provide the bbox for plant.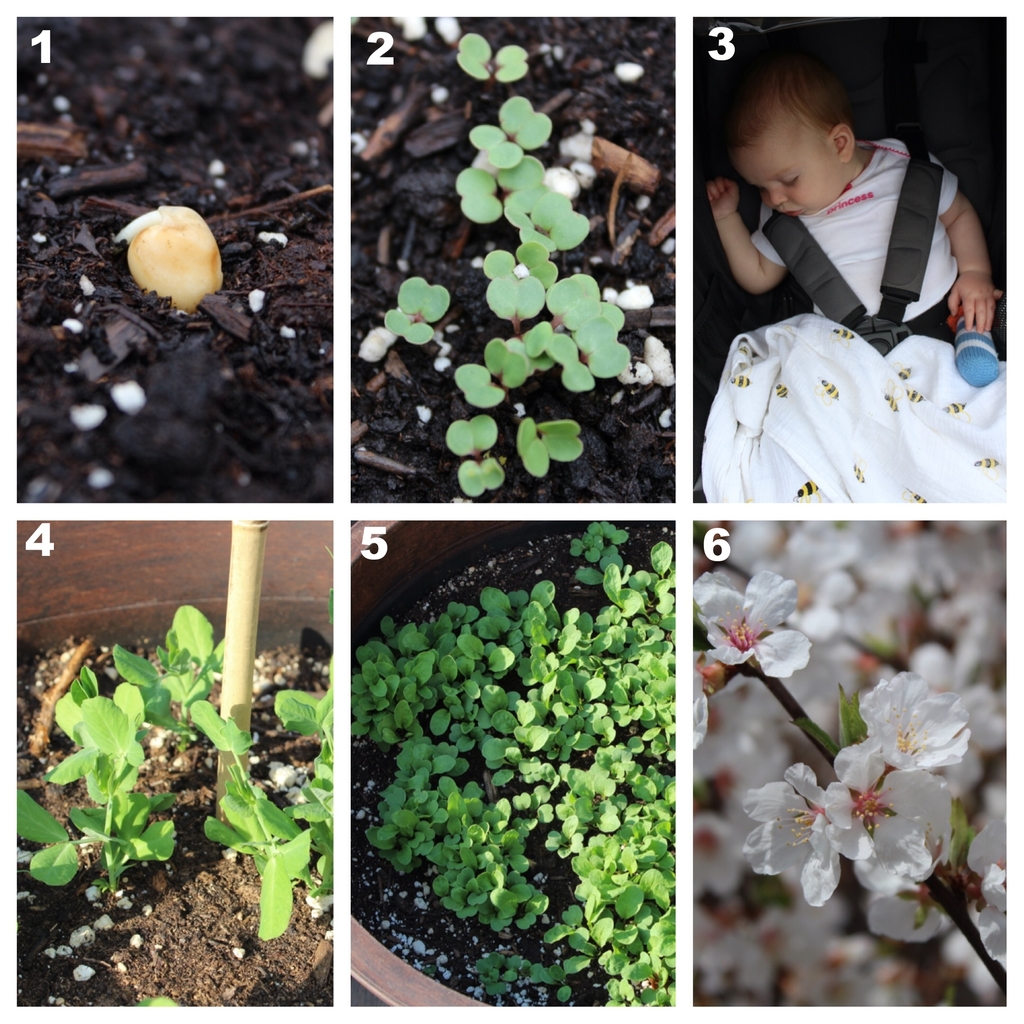
select_region(340, 526, 689, 1007).
